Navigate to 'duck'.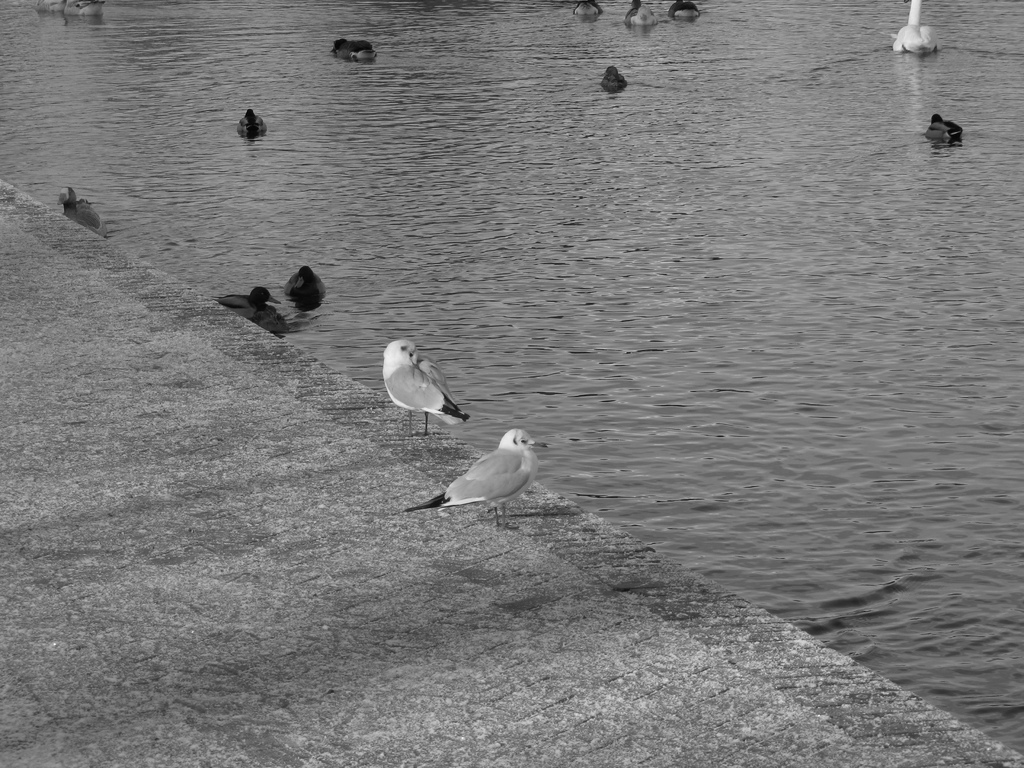
Navigation target: [336,32,378,64].
